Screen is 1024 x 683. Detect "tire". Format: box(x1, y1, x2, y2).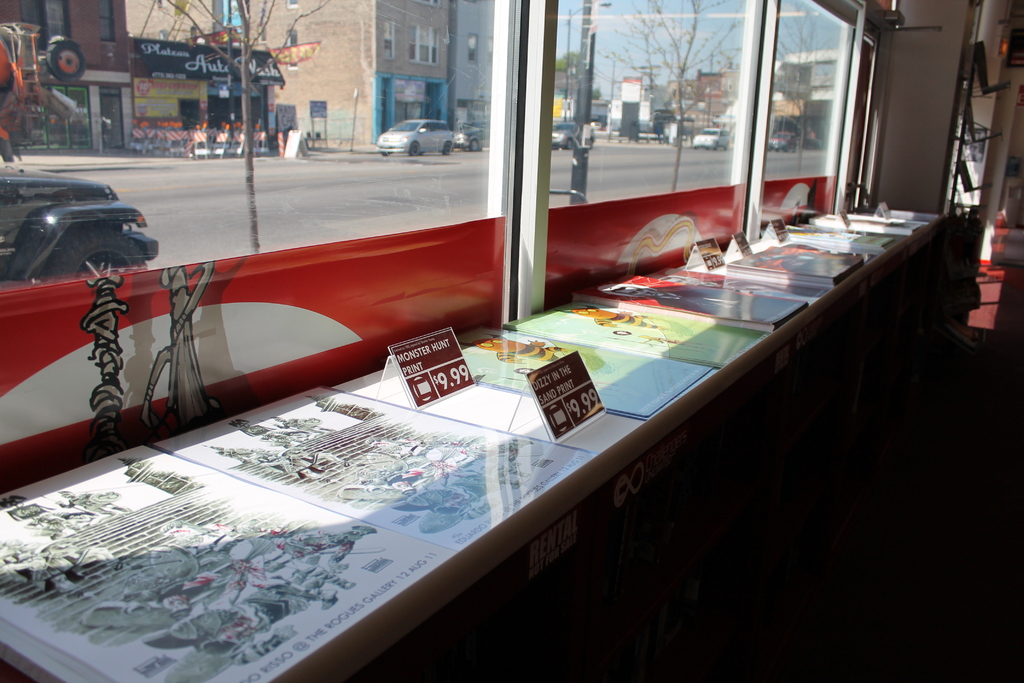
box(471, 136, 479, 151).
